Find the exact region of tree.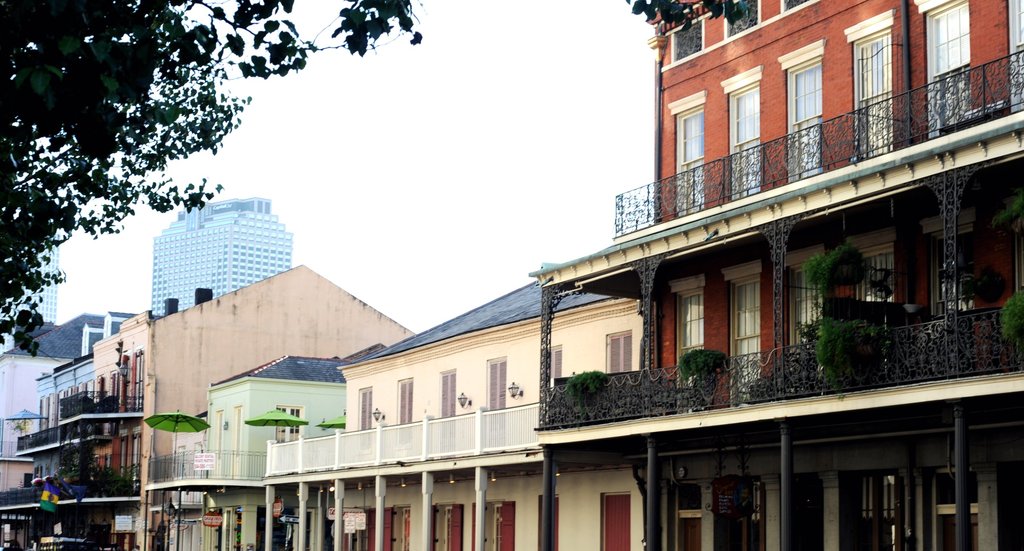
Exact region: crop(1, 3, 424, 352).
